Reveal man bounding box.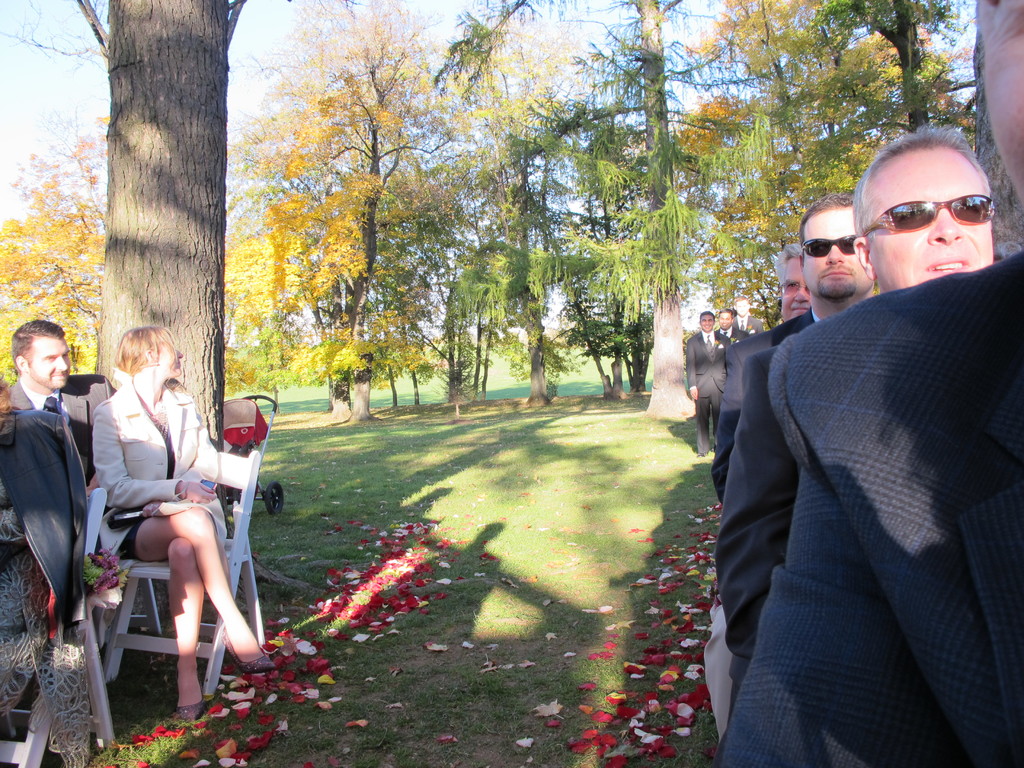
Revealed: l=723, t=294, r=764, b=349.
